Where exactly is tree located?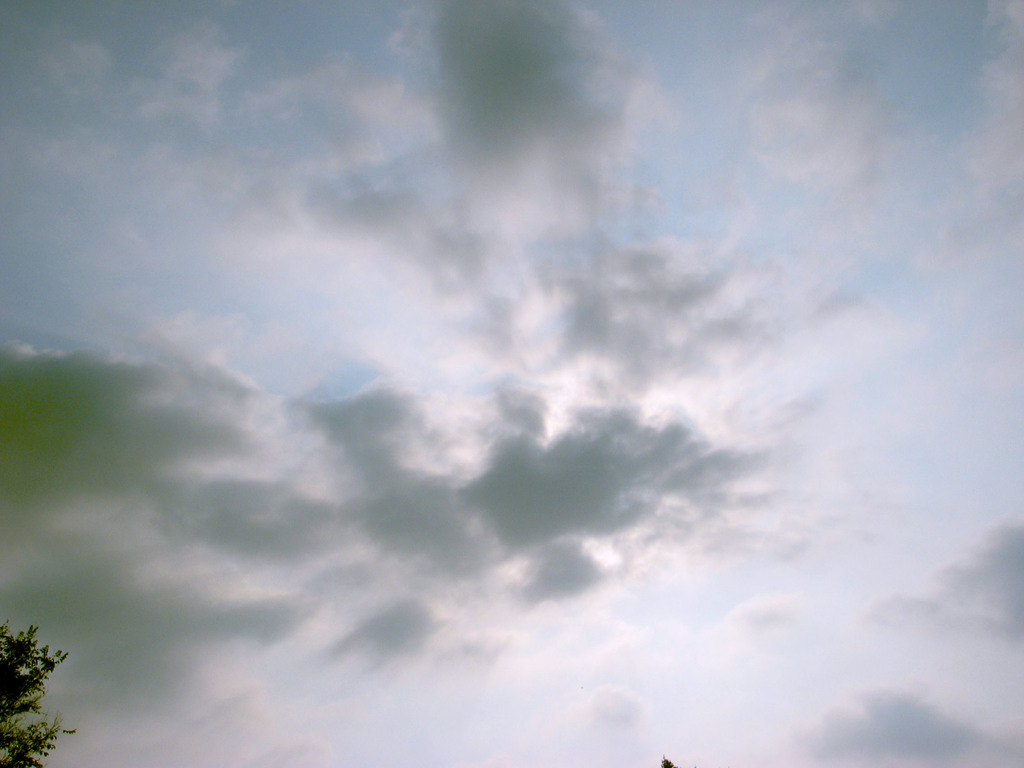
Its bounding box is Rect(4, 620, 77, 752).
